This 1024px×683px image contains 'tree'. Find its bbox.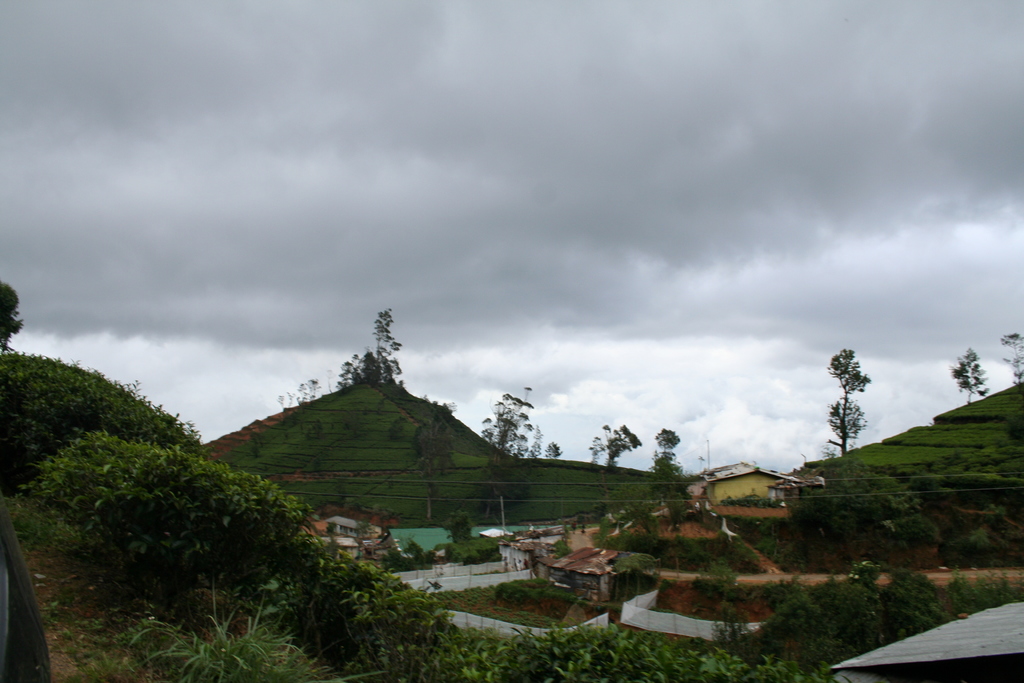
Rect(283, 430, 290, 441).
